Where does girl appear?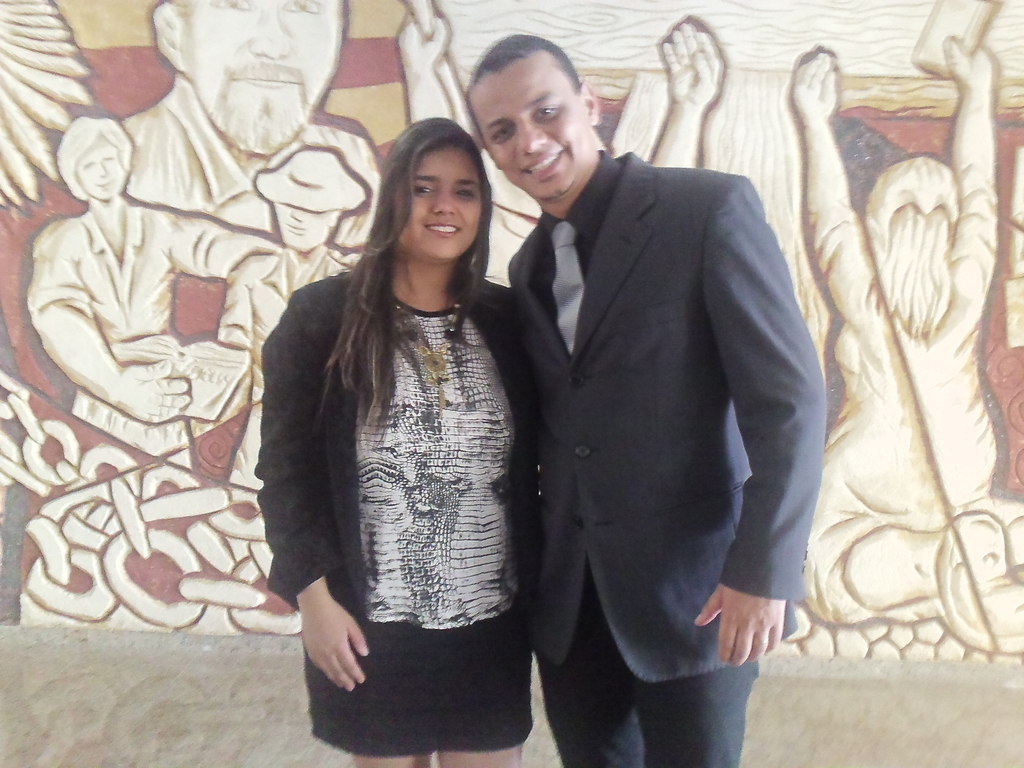
Appears at [262, 118, 545, 767].
